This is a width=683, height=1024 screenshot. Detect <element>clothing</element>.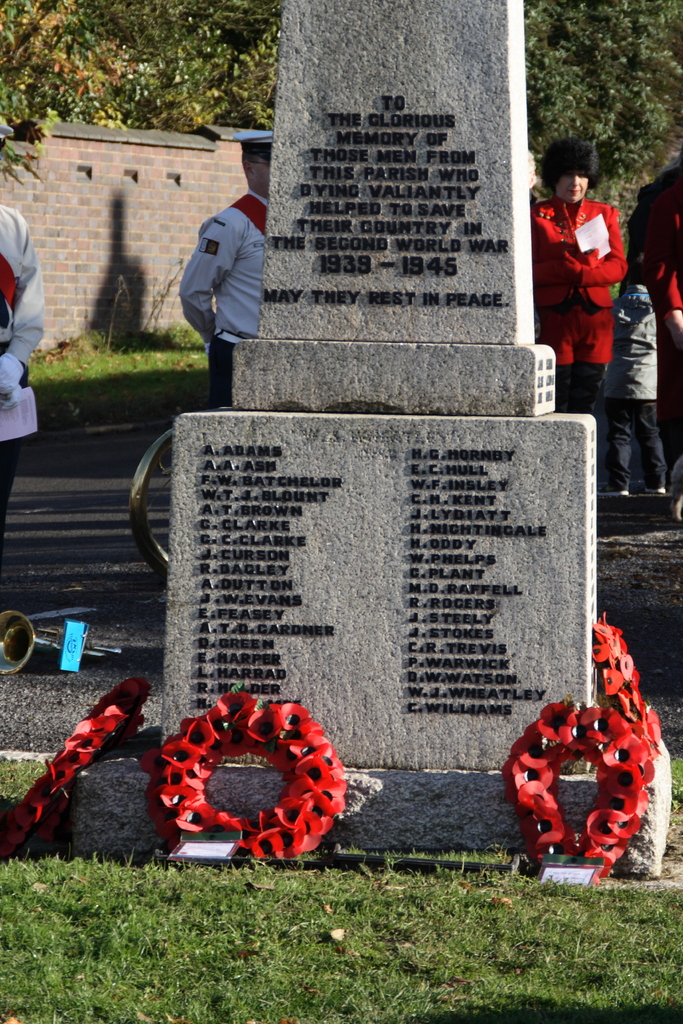
612,280,682,512.
